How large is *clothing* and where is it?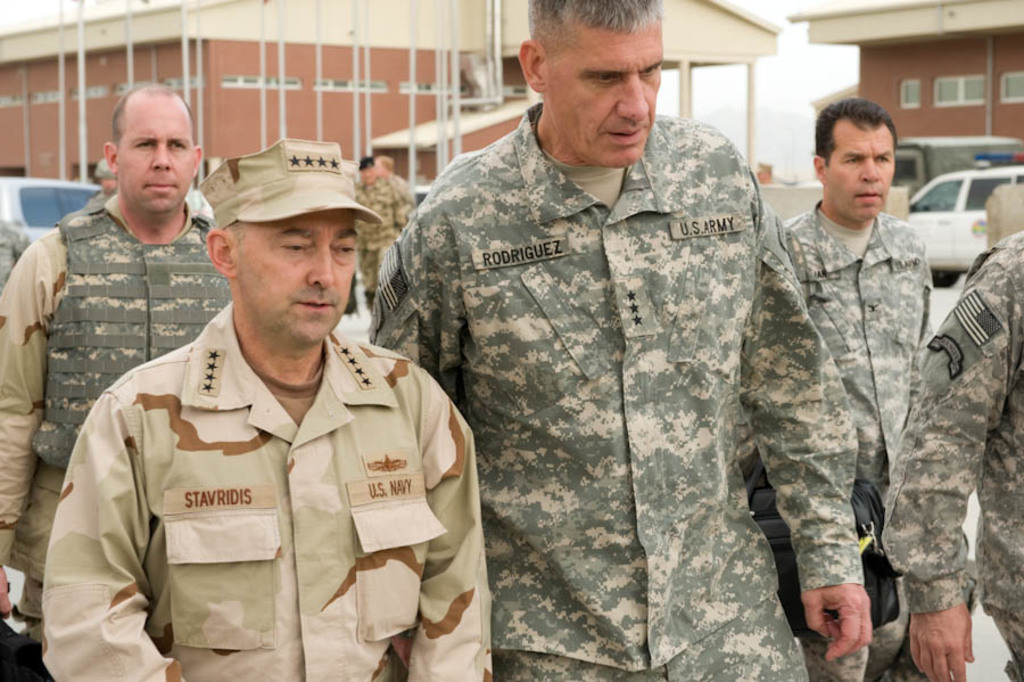
Bounding box: BBox(0, 217, 36, 281).
